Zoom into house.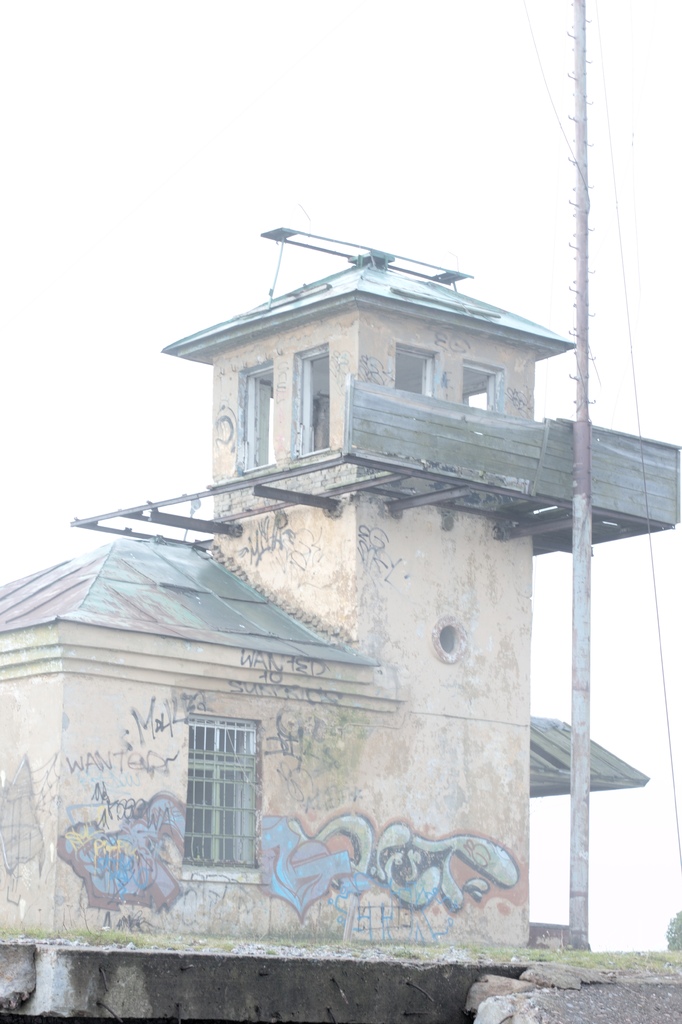
Zoom target: (0,244,681,1021).
